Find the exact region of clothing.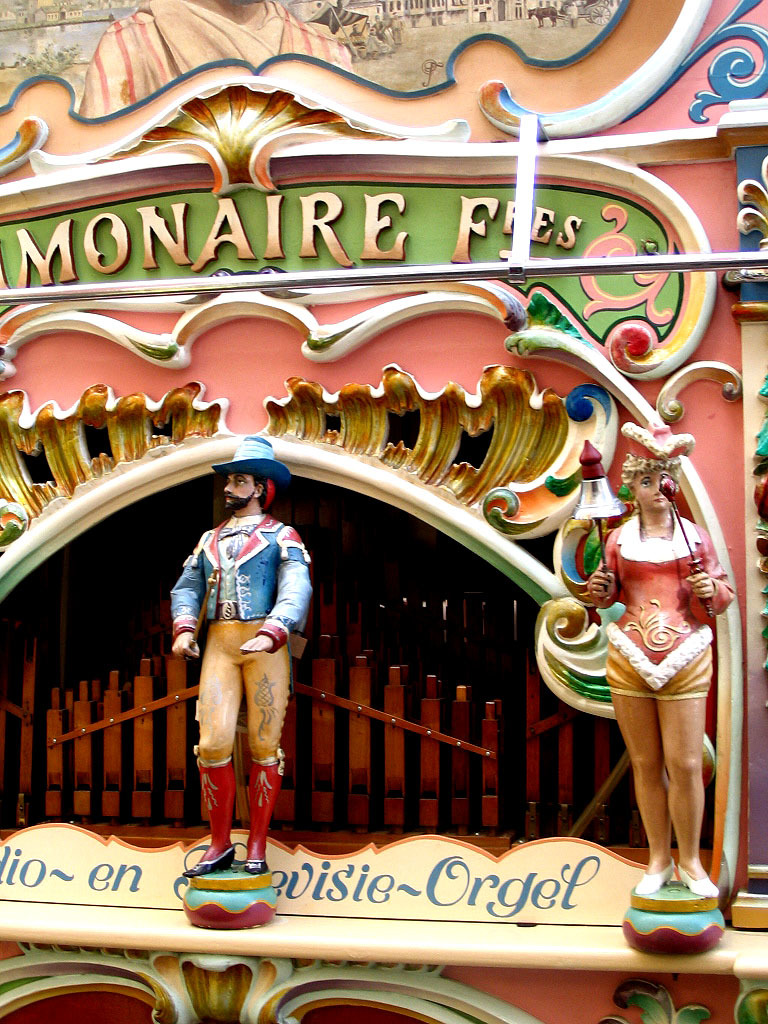
Exact region: (162,483,307,874).
